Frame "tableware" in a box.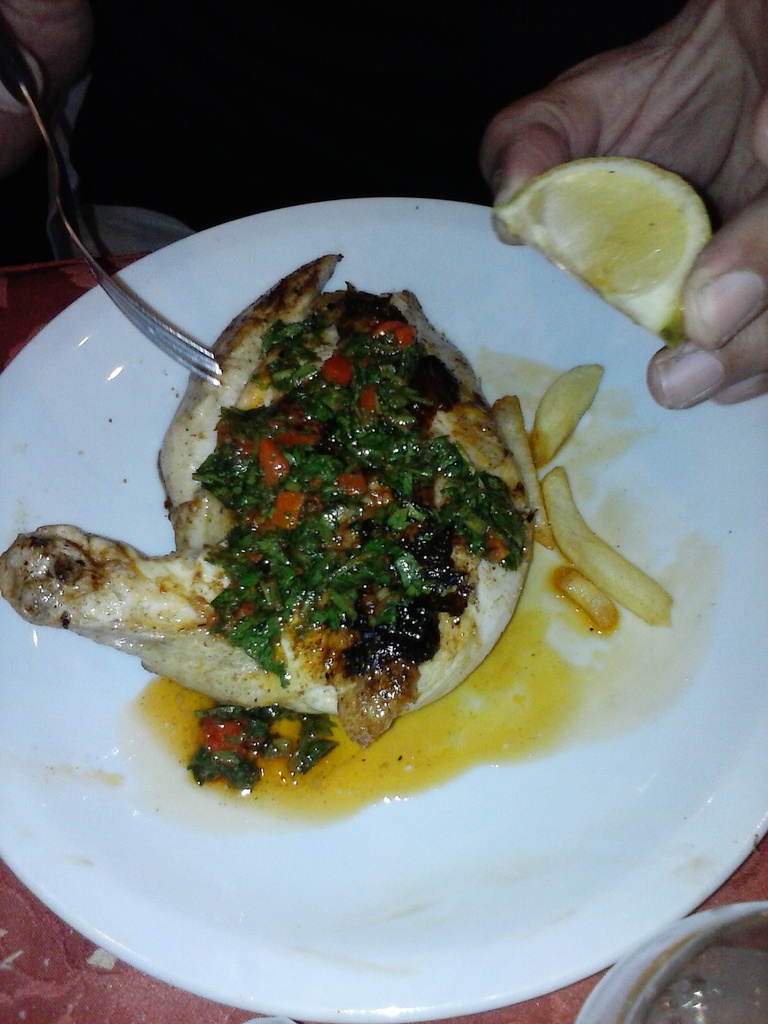
573, 899, 767, 1023.
